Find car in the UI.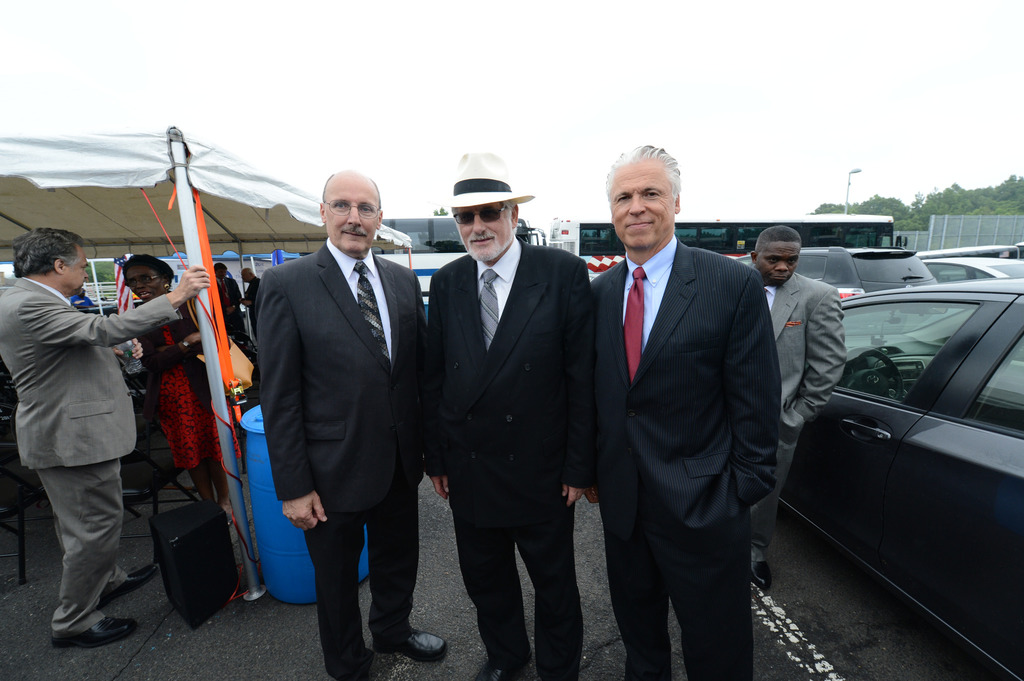
UI element at region(920, 259, 1023, 282).
